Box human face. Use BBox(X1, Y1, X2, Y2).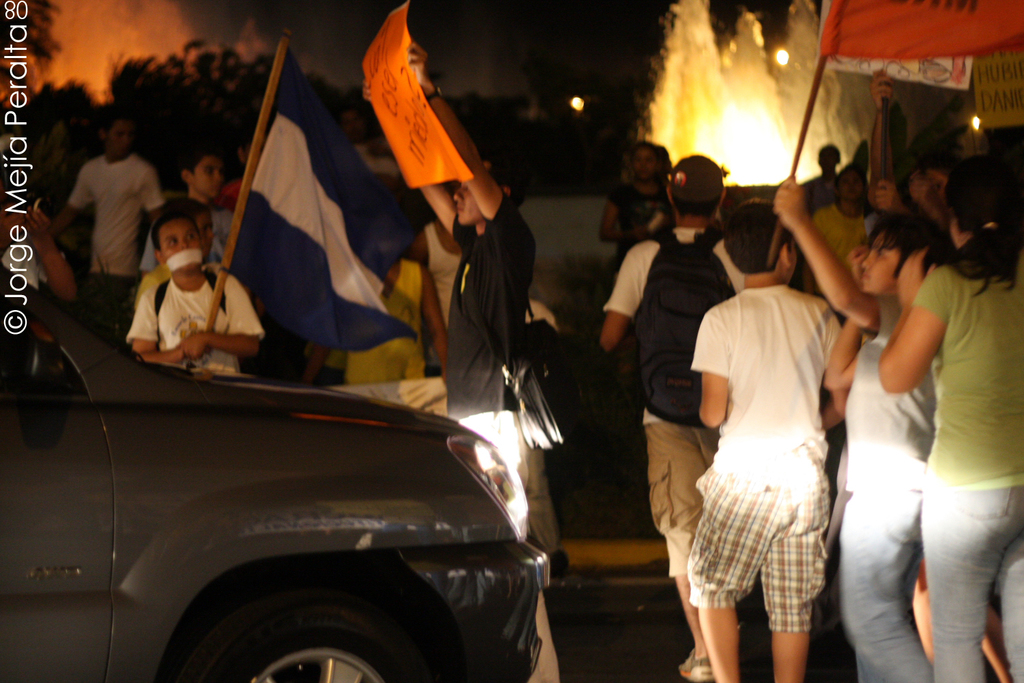
BBox(627, 143, 658, 187).
